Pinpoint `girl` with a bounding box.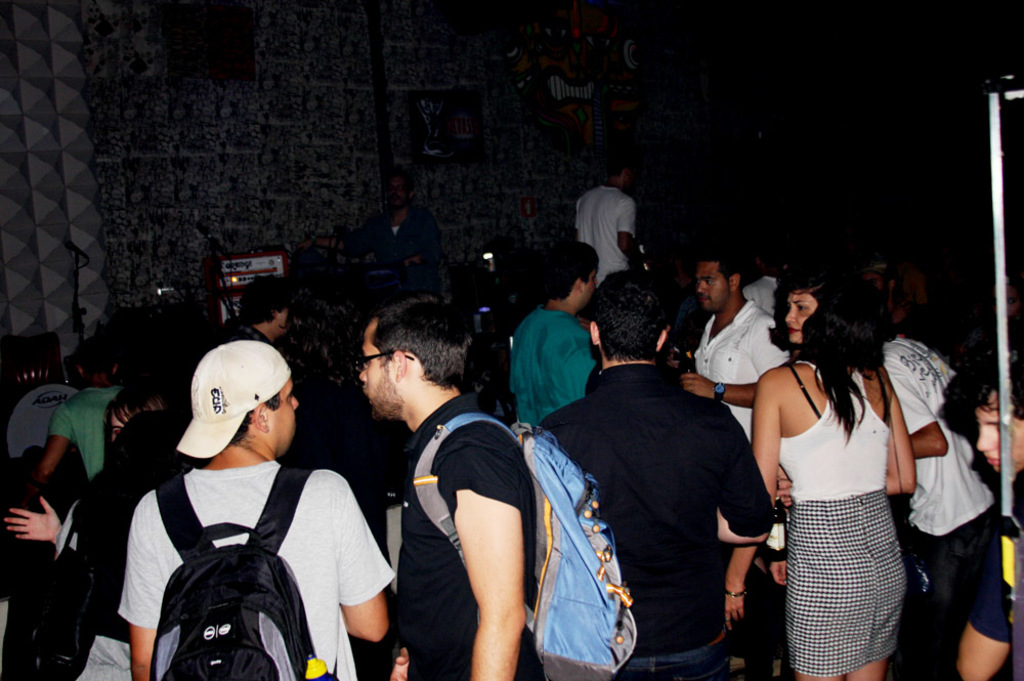
l=2, t=393, r=168, b=548.
